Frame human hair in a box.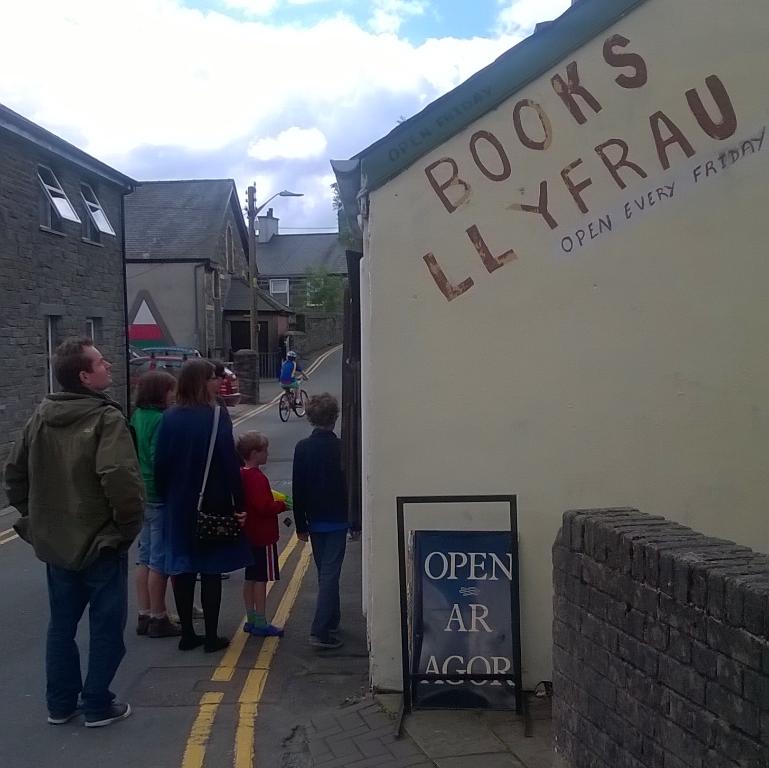
crop(182, 355, 213, 407).
